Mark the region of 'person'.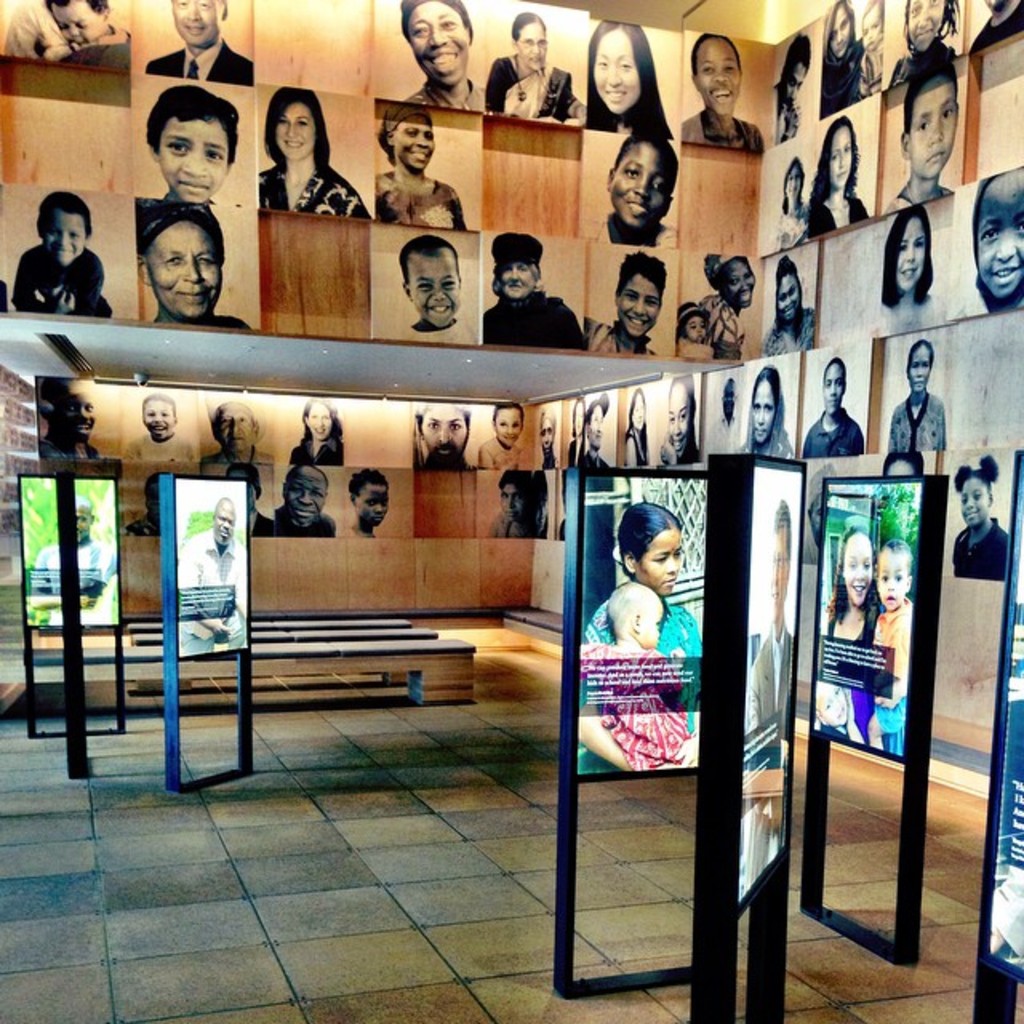
Region: 339,469,394,538.
